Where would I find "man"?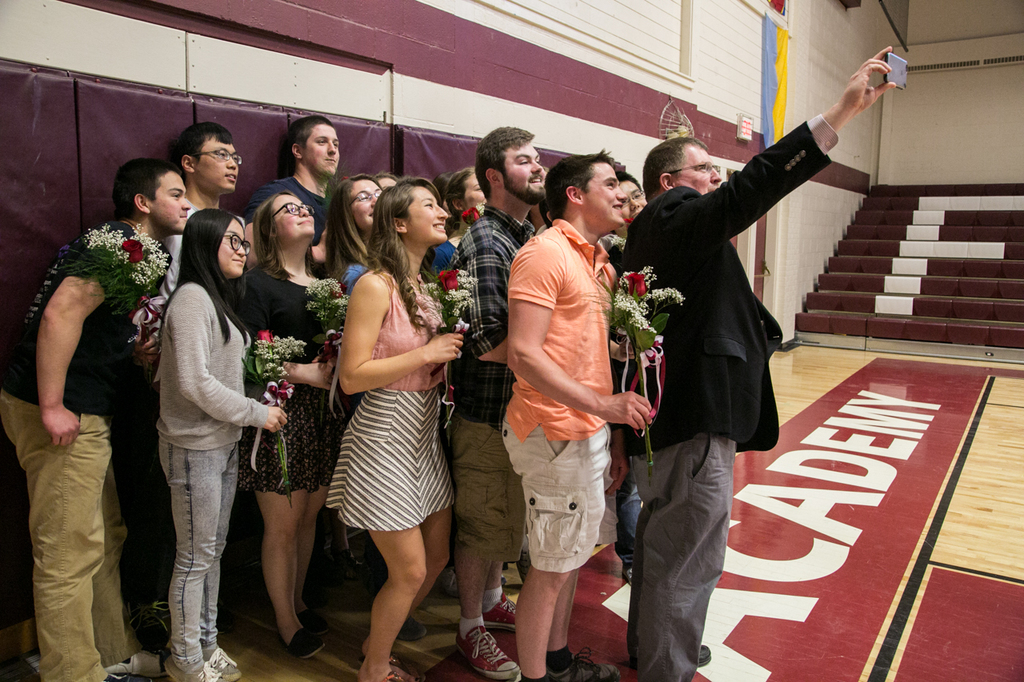
At detection(137, 116, 230, 657).
